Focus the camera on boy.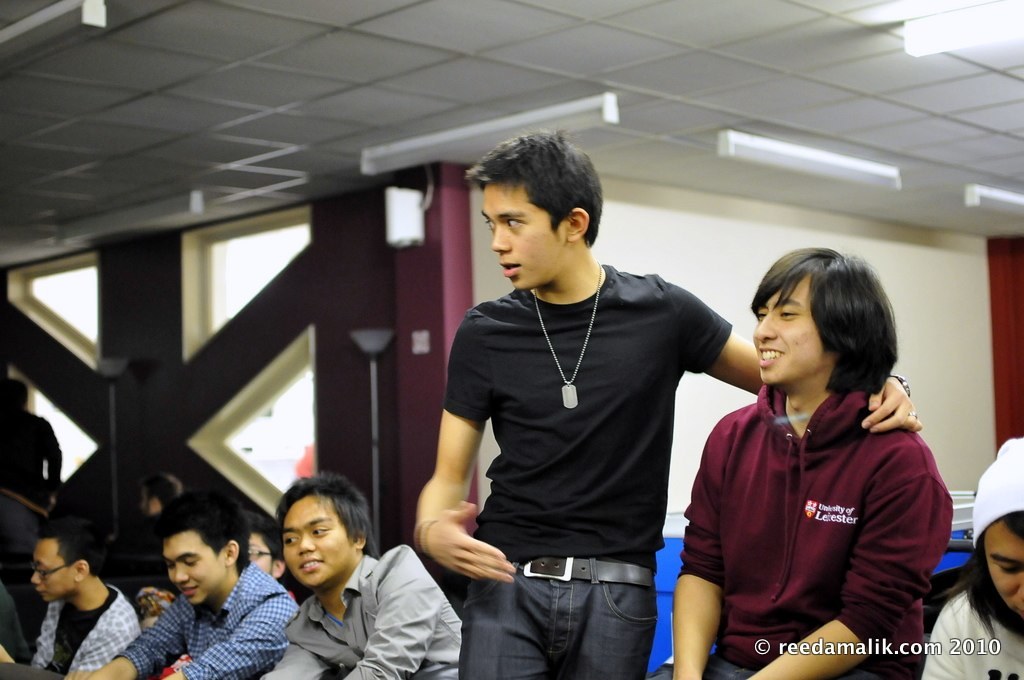
Focus region: rect(74, 483, 304, 679).
